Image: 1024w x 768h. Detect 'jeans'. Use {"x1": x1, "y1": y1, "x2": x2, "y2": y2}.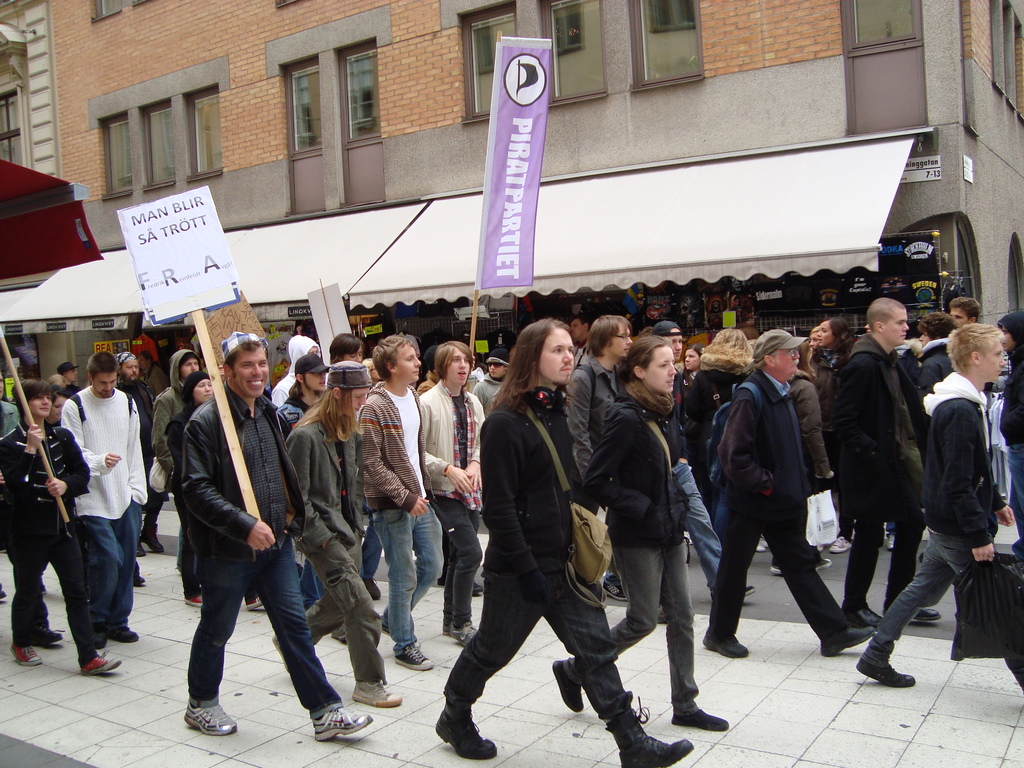
{"x1": 447, "y1": 572, "x2": 635, "y2": 728}.
